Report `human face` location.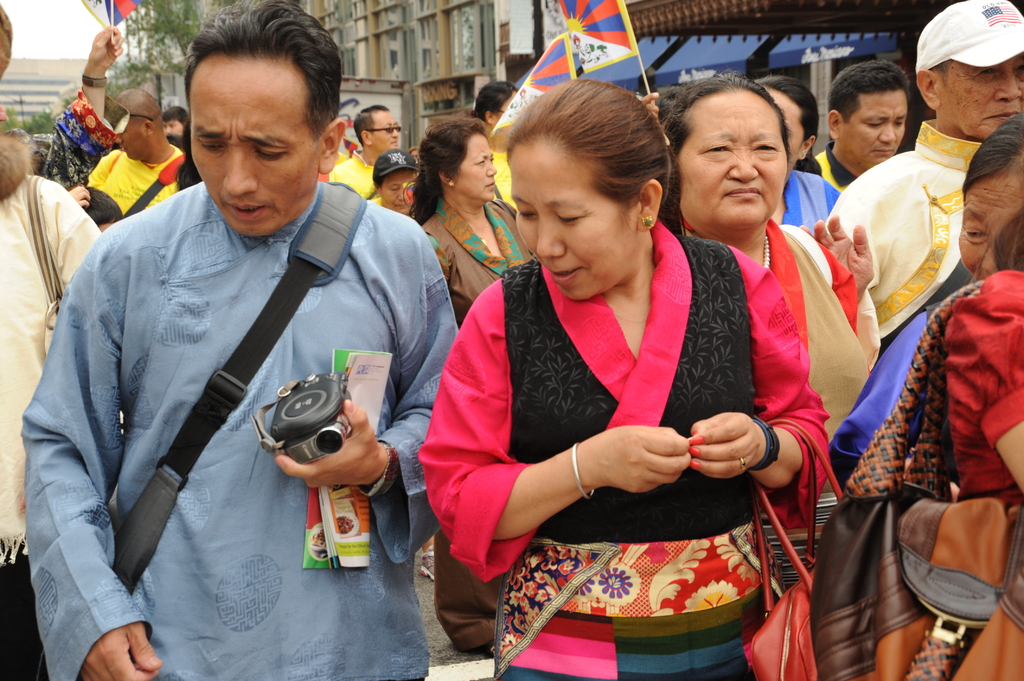
Report: rect(164, 118, 183, 138).
